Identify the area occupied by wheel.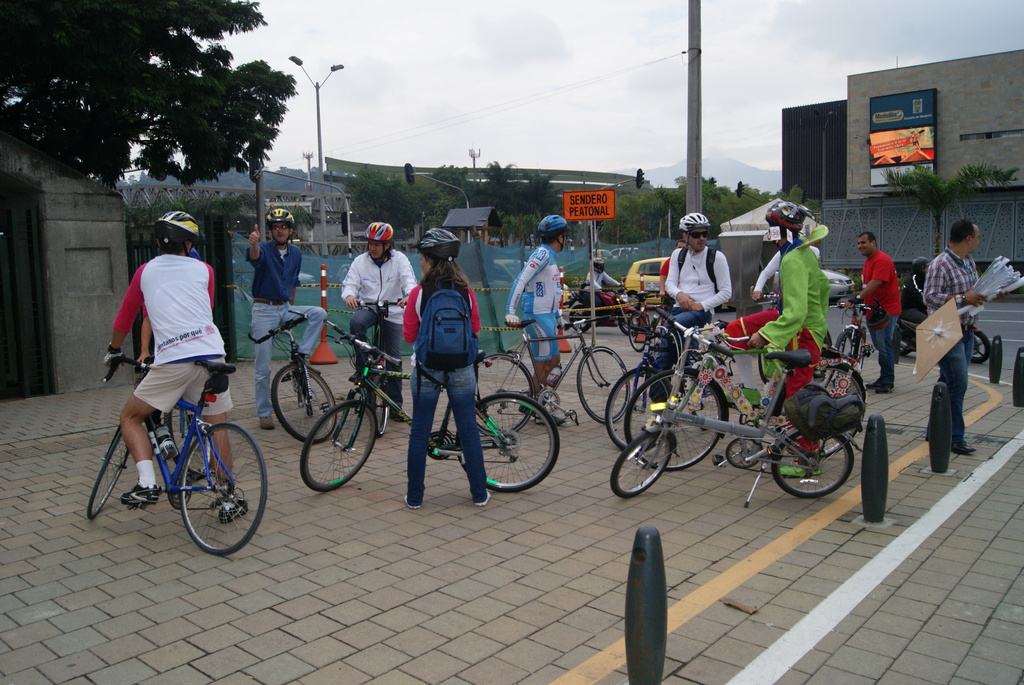
Area: bbox(300, 400, 375, 492).
